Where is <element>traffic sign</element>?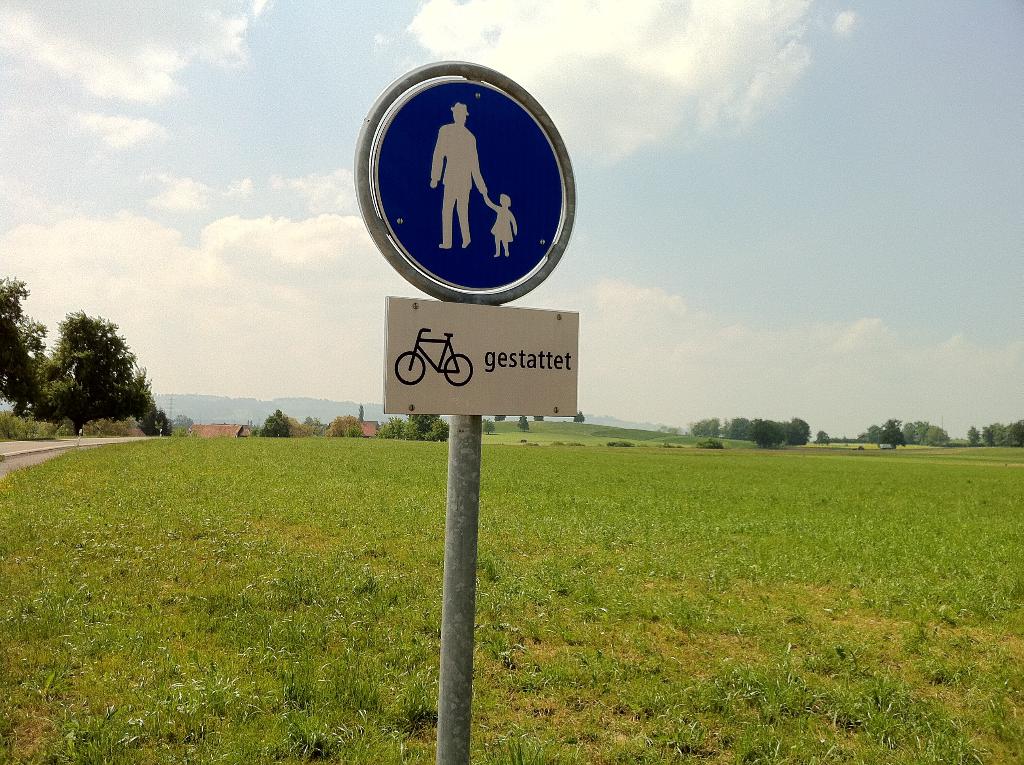
370/78/564/289.
